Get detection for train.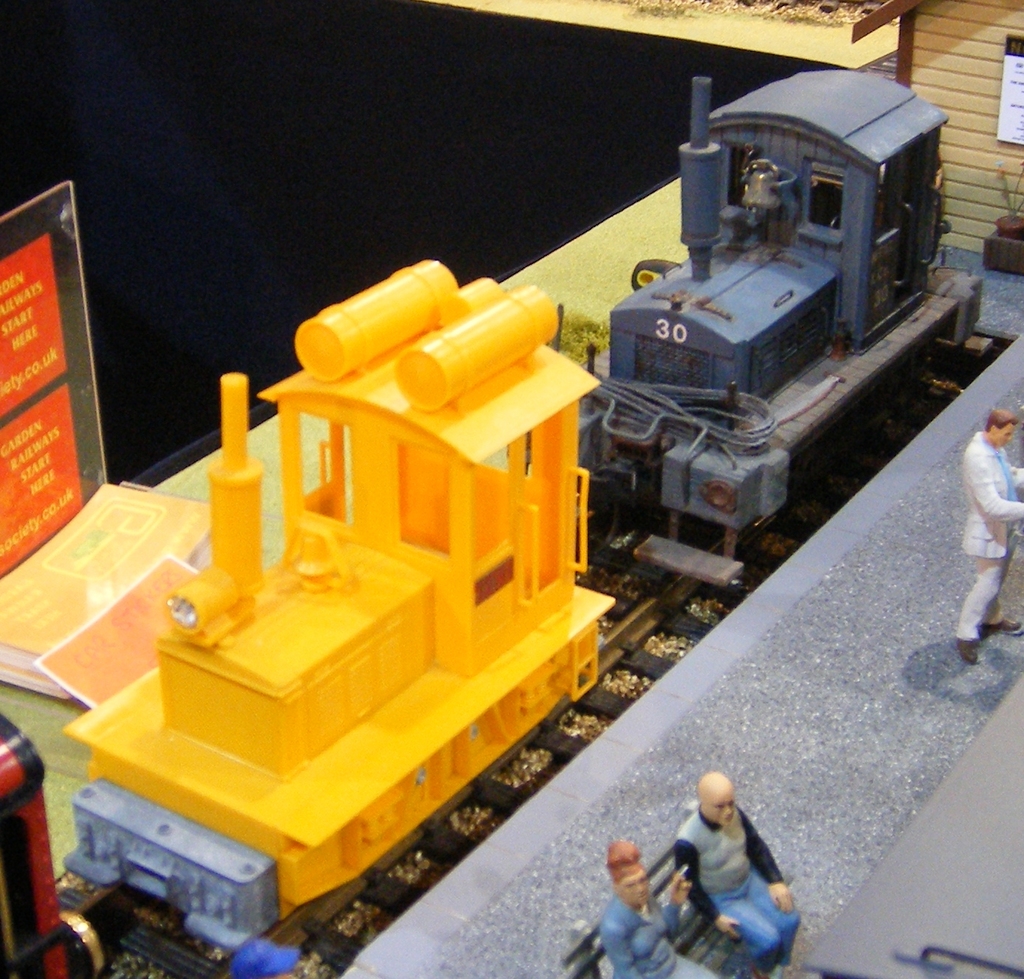
Detection: (0,77,984,978).
